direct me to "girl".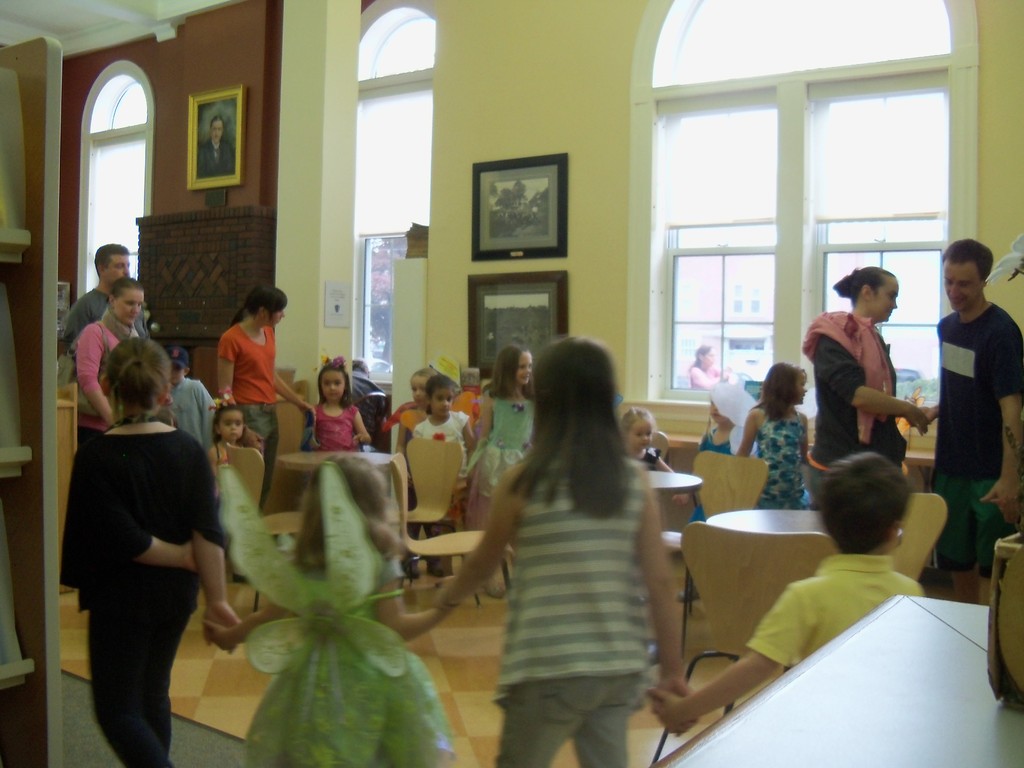
Direction: select_region(416, 367, 486, 565).
